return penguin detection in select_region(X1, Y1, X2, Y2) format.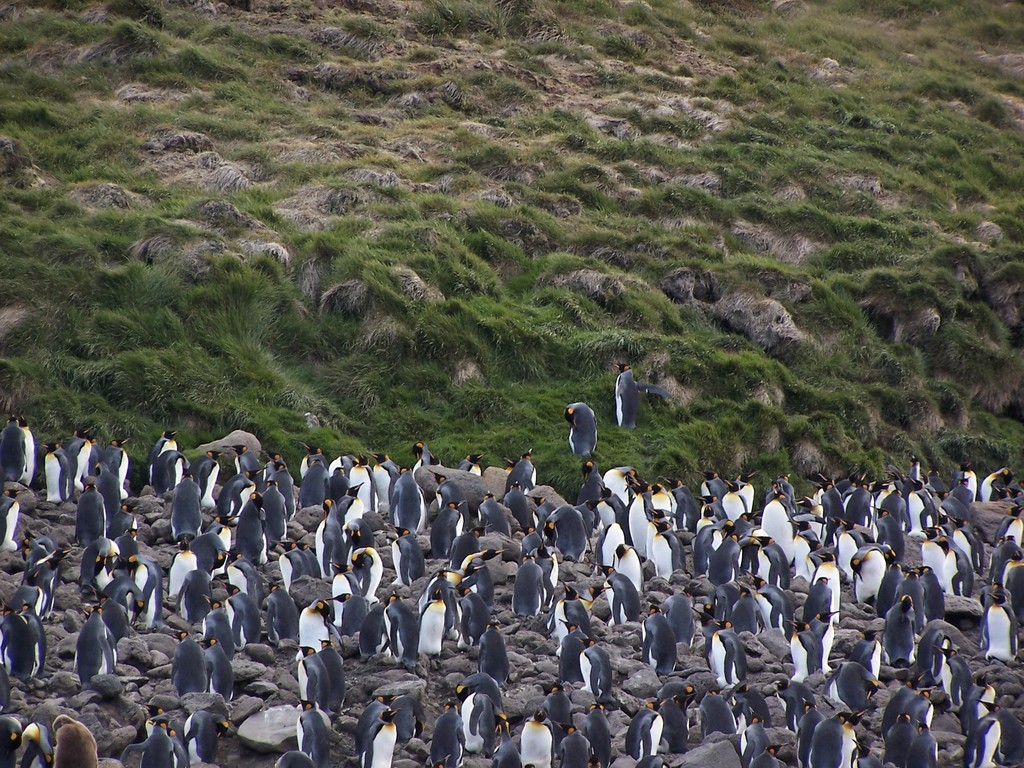
select_region(639, 602, 678, 681).
